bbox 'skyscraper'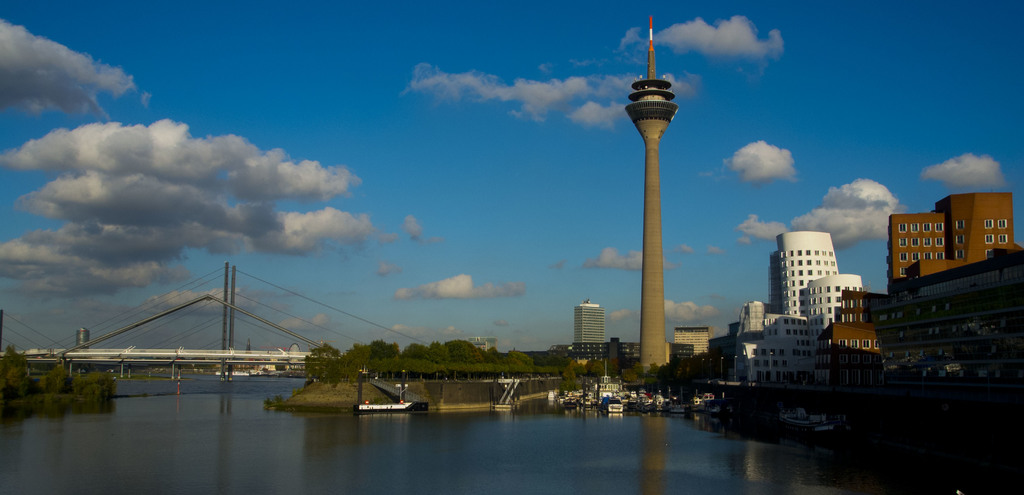
<region>886, 208, 944, 295</region>
